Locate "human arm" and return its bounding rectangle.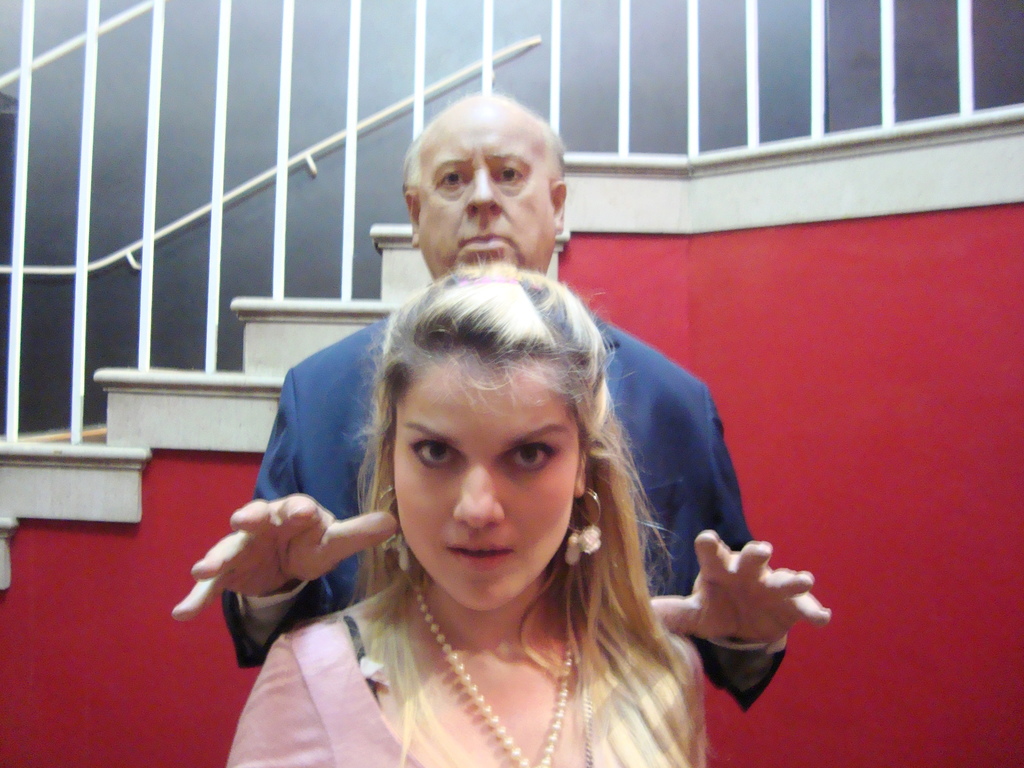
<box>170,360,401,663</box>.
